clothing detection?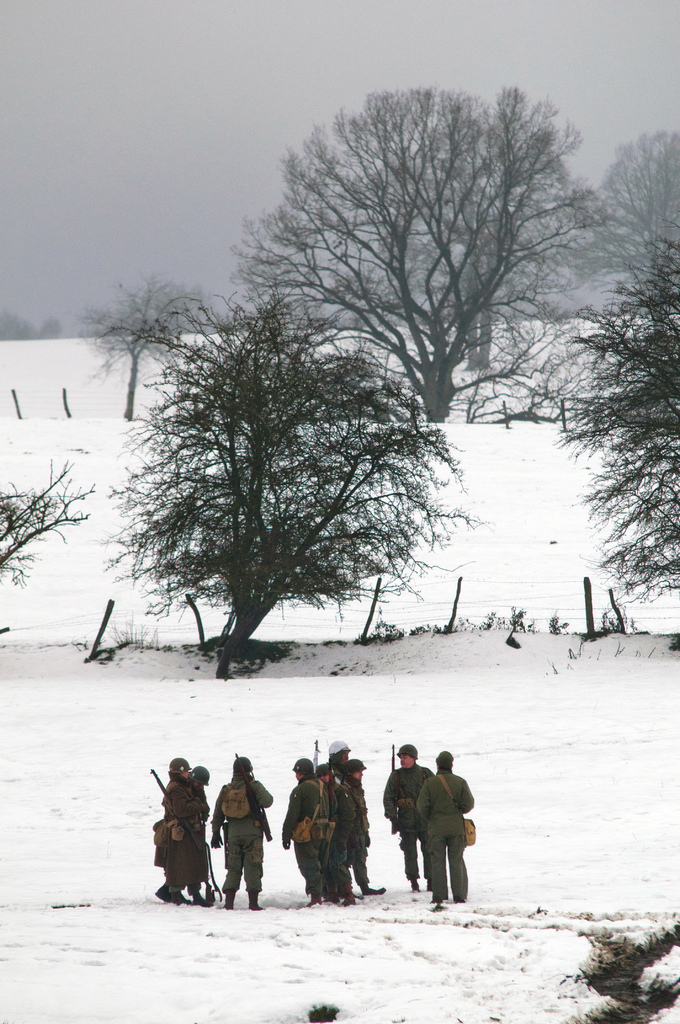
<box>336,770,371,889</box>
